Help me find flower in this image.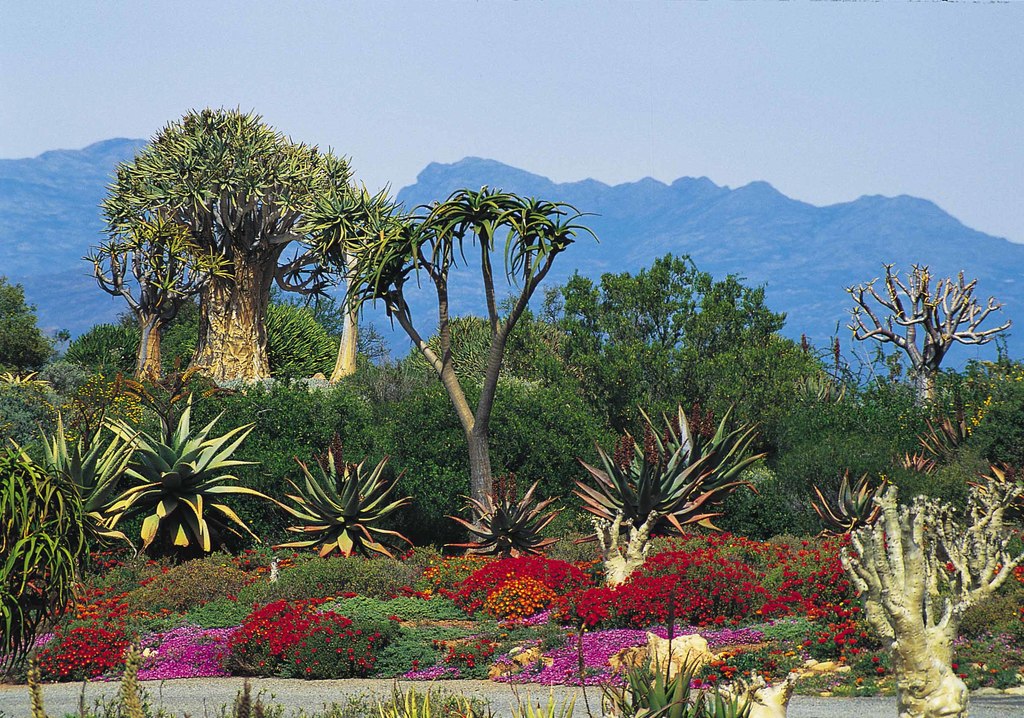
Found it: [left=497, top=562, right=527, bottom=596].
